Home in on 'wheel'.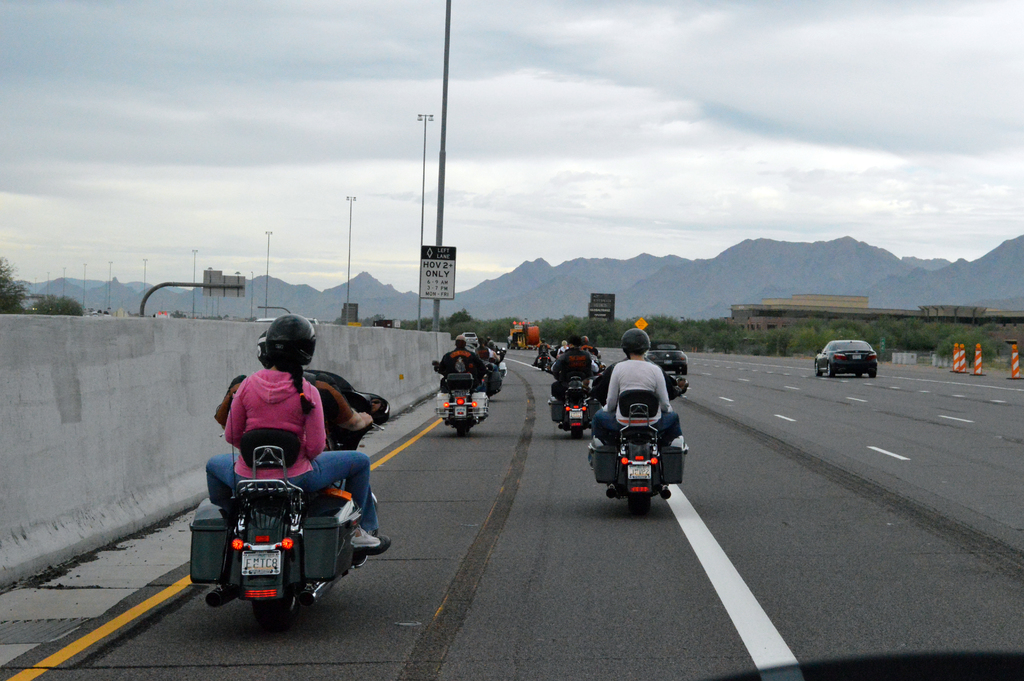
Homed in at (left=811, top=364, right=821, bottom=378).
